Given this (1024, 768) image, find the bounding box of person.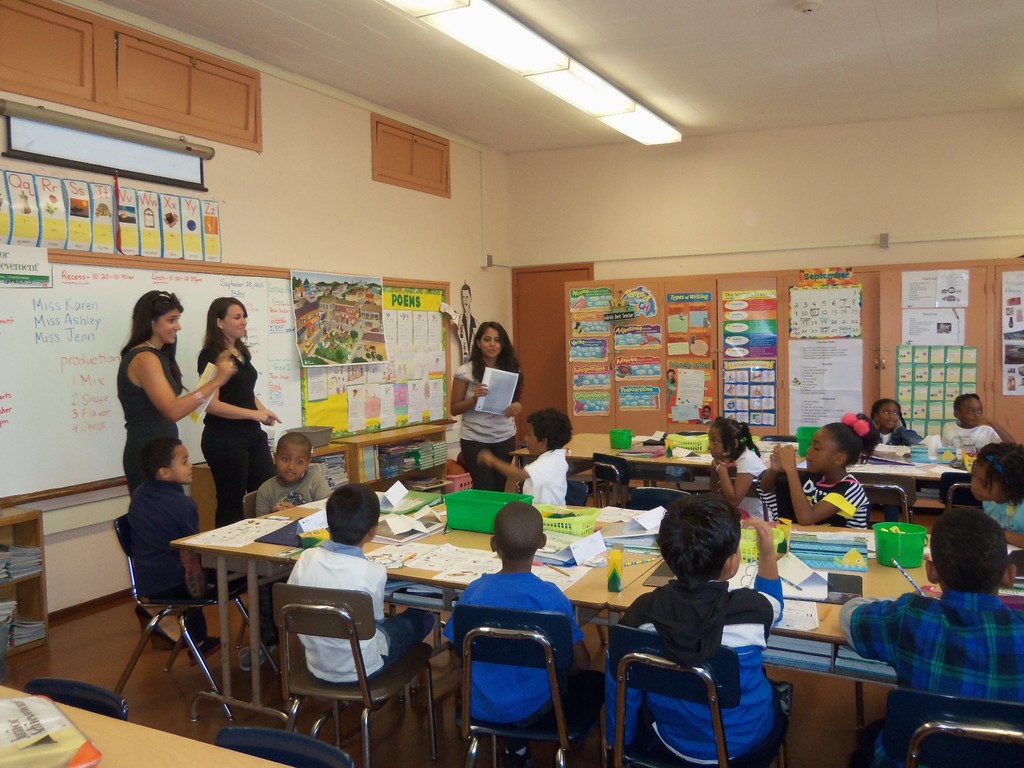
x1=940, y1=392, x2=997, y2=454.
